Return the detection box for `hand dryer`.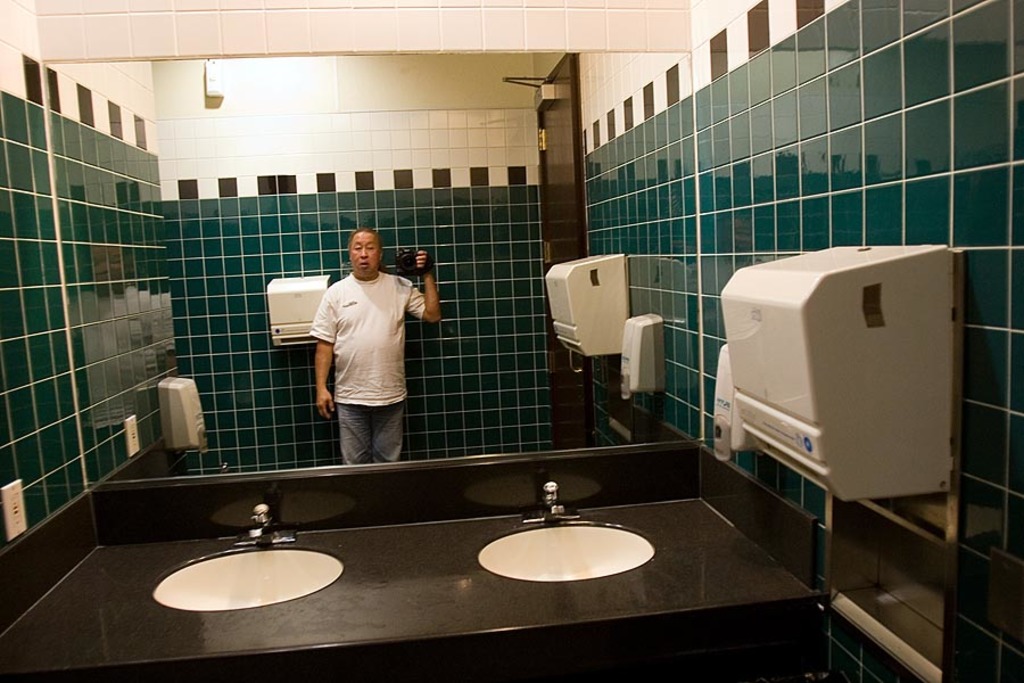
box(542, 249, 635, 365).
